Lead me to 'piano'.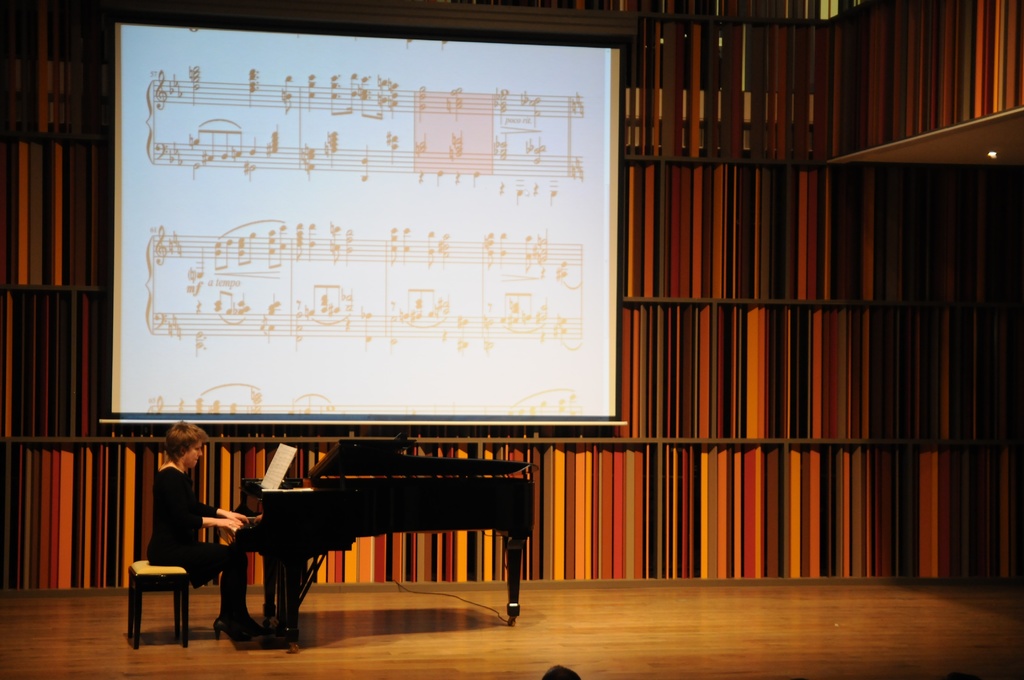
Lead to x1=186, y1=432, x2=541, y2=625.
